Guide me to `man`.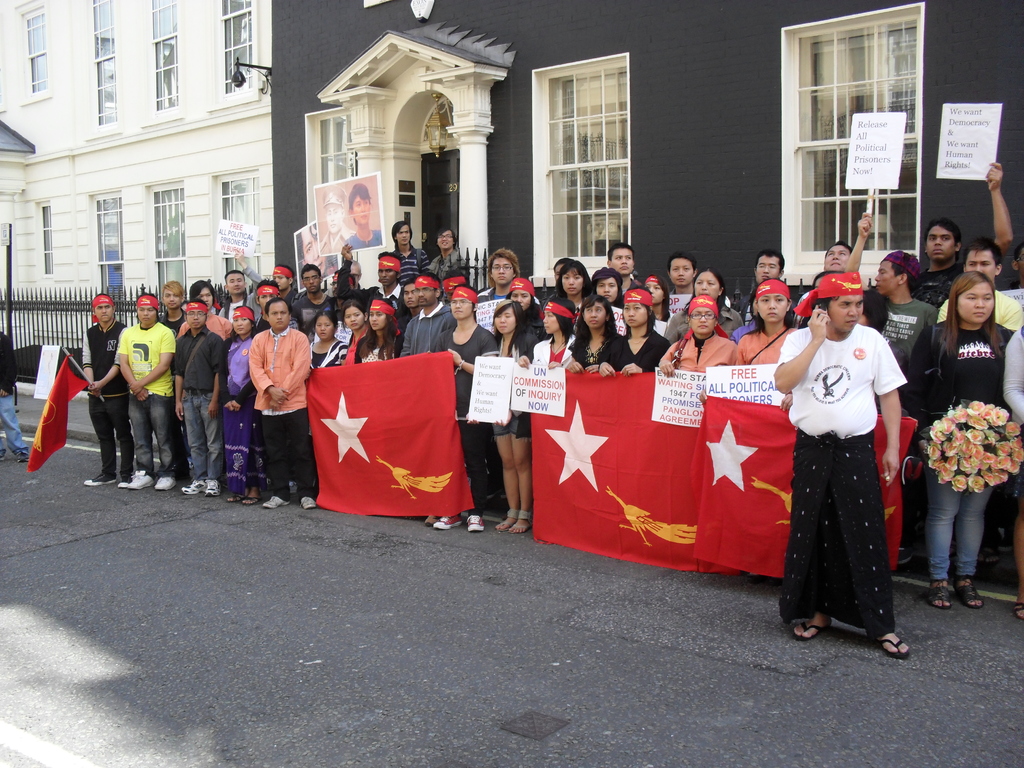
Guidance: x1=115 y1=297 x2=174 y2=492.
